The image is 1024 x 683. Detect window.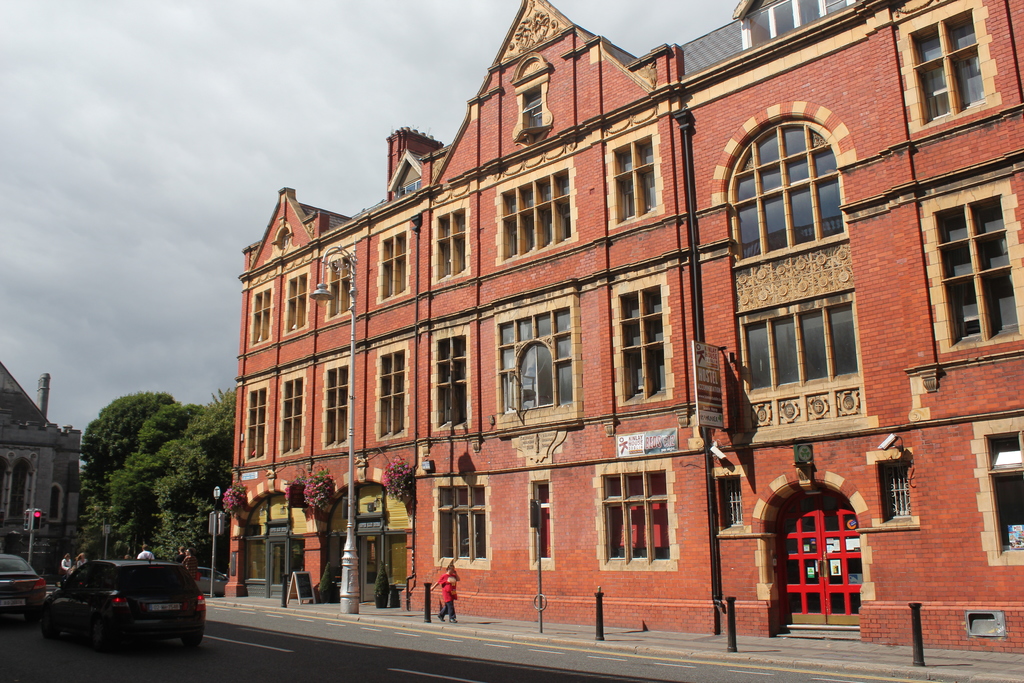
Detection: locate(48, 481, 60, 524).
